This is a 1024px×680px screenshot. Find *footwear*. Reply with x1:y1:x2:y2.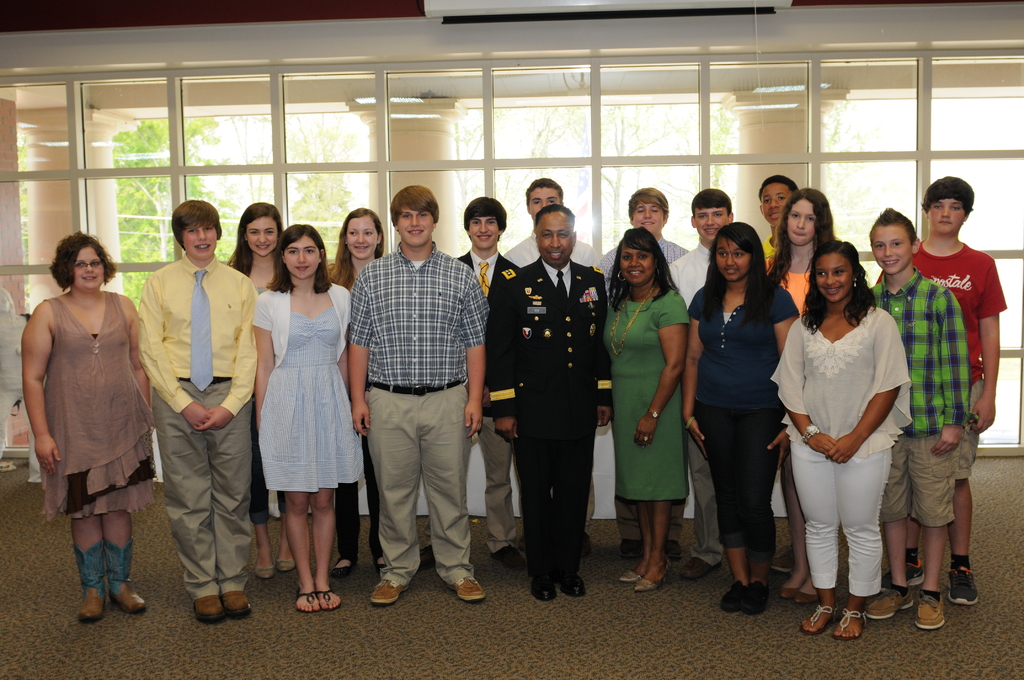
627:553:675:590.
